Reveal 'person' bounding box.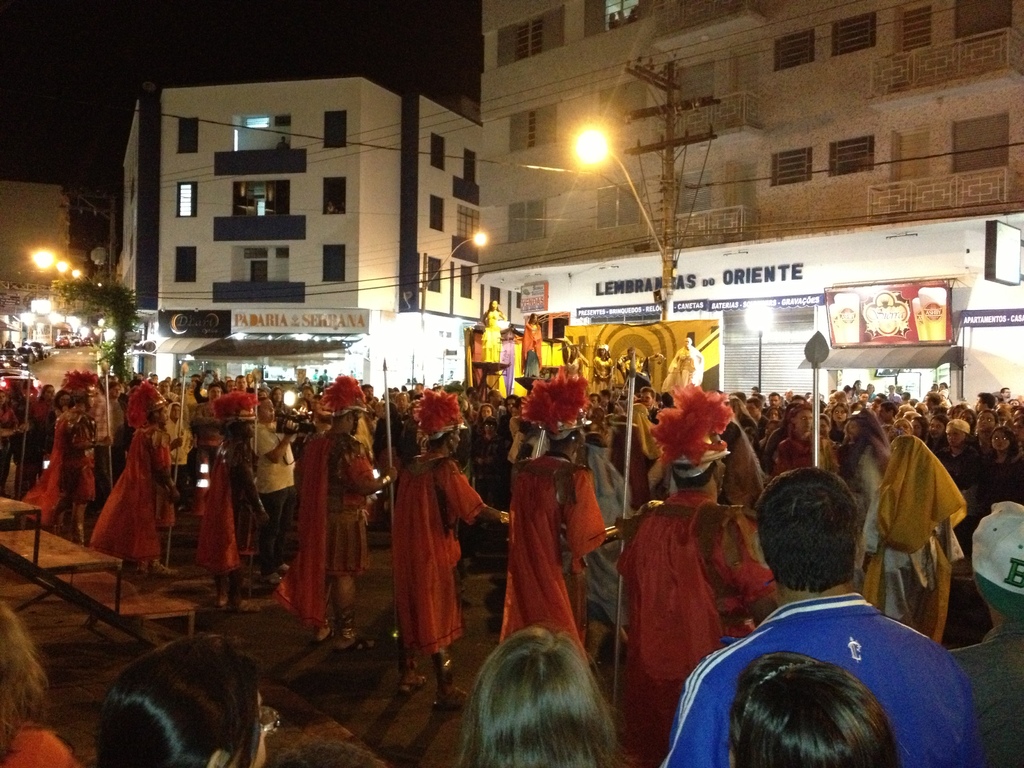
Revealed: [620,348,648,378].
